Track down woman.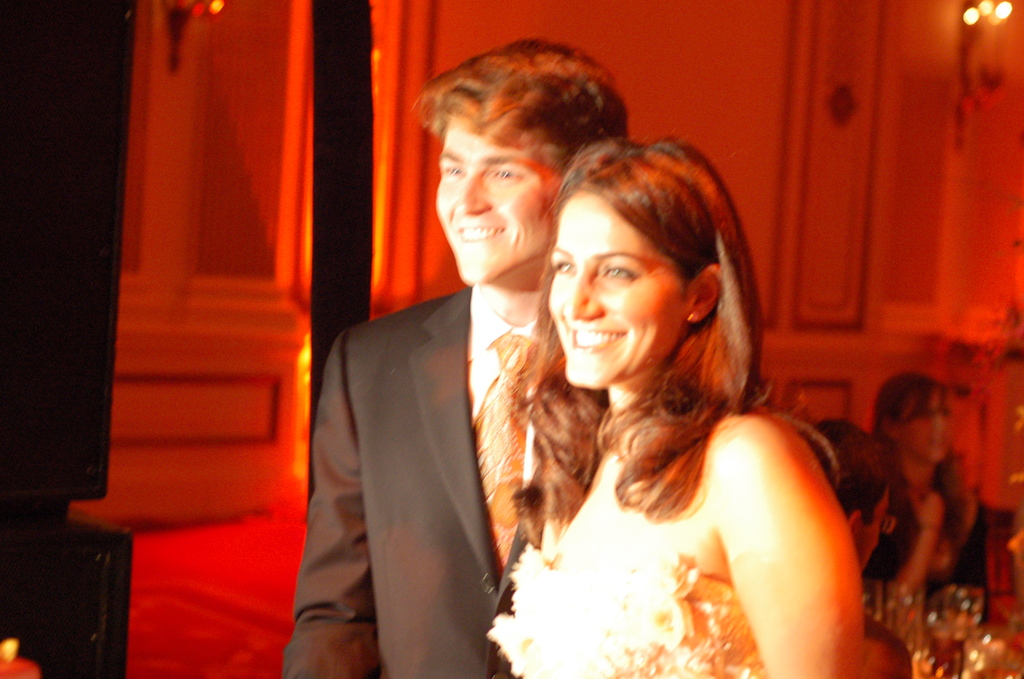
Tracked to <bbox>862, 376, 995, 637</bbox>.
